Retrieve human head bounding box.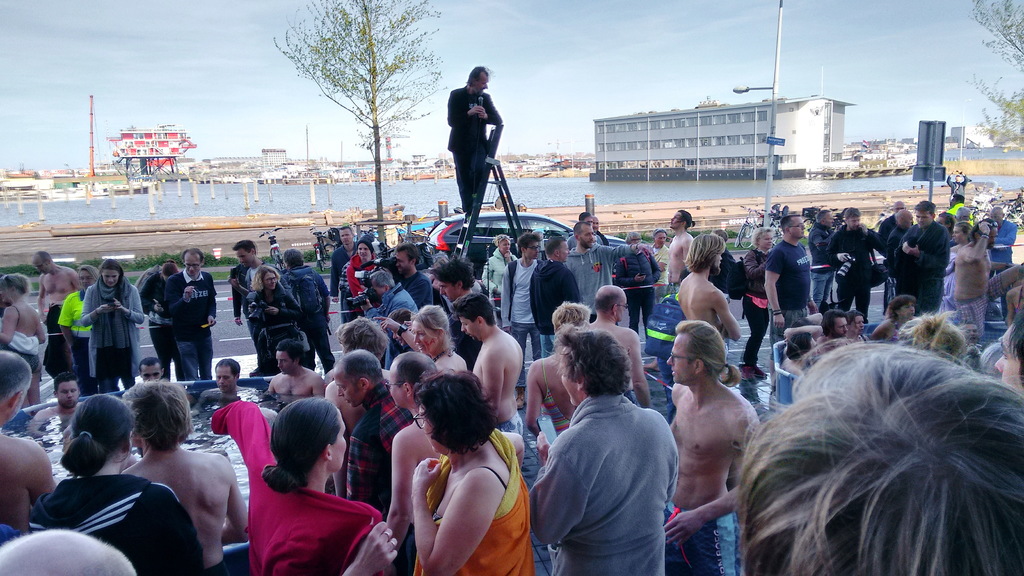
Bounding box: box=[184, 251, 204, 277].
